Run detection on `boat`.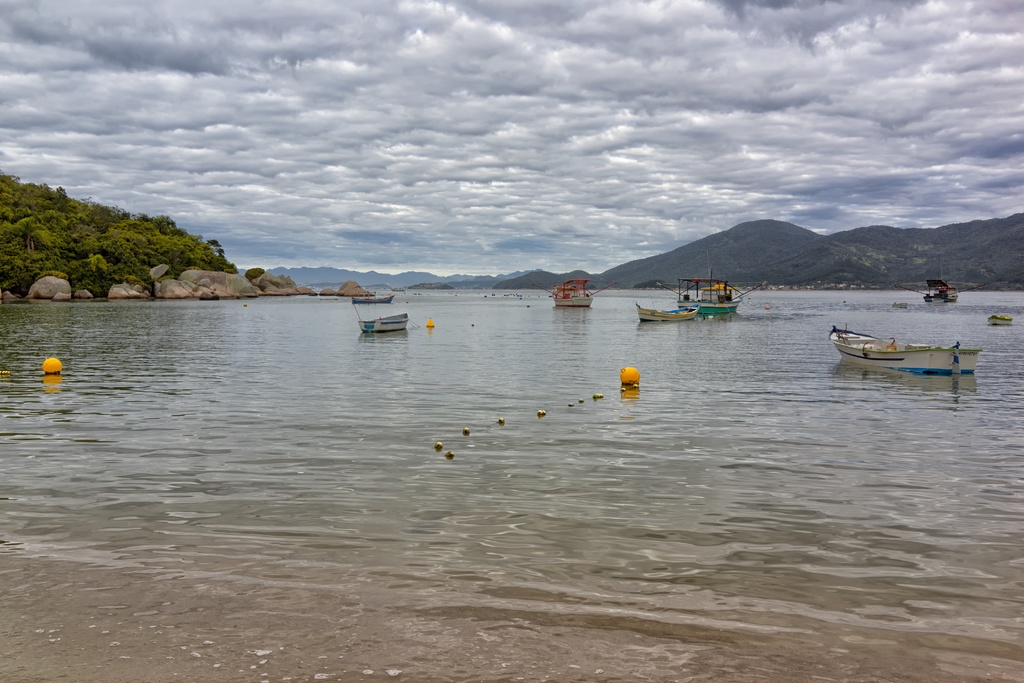
Result: <bbox>354, 311, 409, 338</bbox>.
